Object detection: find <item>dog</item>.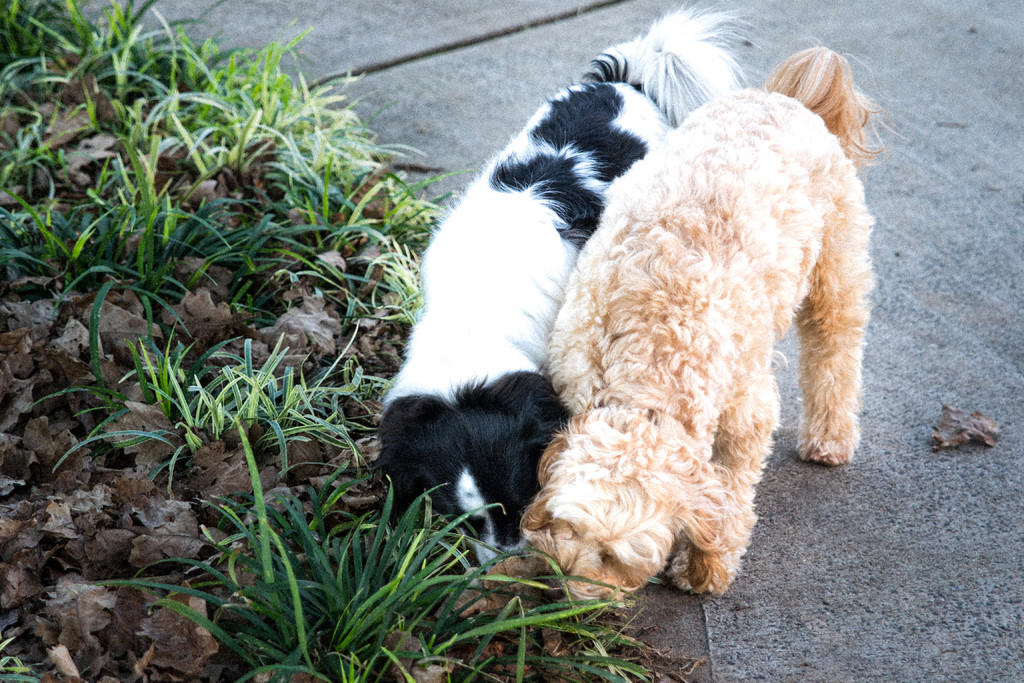
[x1=521, y1=45, x2=865, y2=602].
